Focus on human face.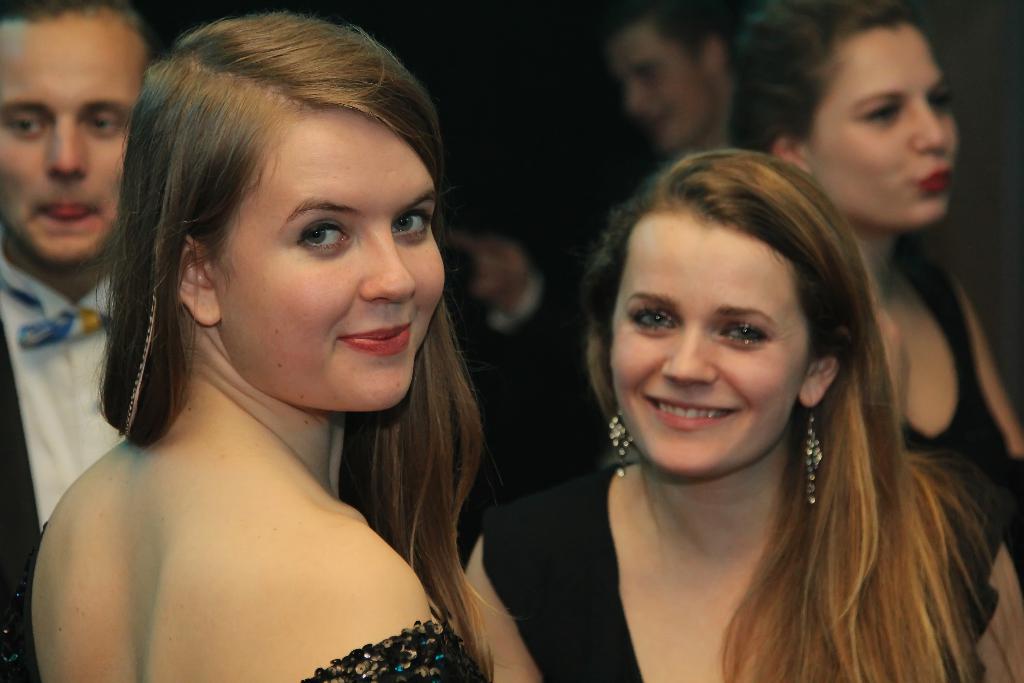
Focused at select_region(607, 204, 806, 481).
